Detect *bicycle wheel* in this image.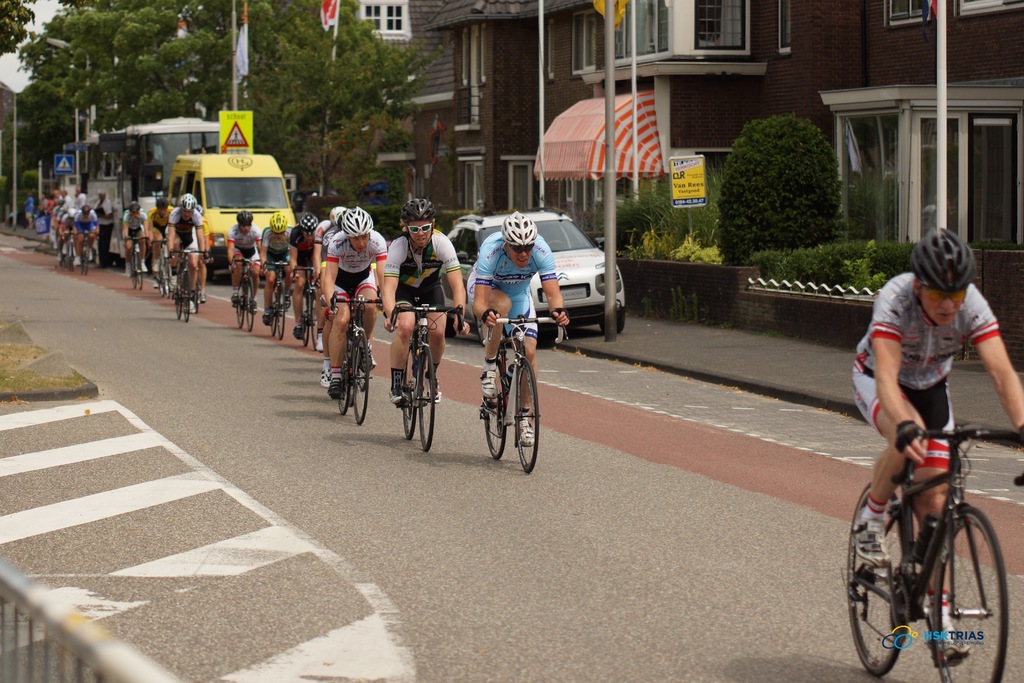
Detection: [x1=929, y1=495, x2=1009, y2=682].
